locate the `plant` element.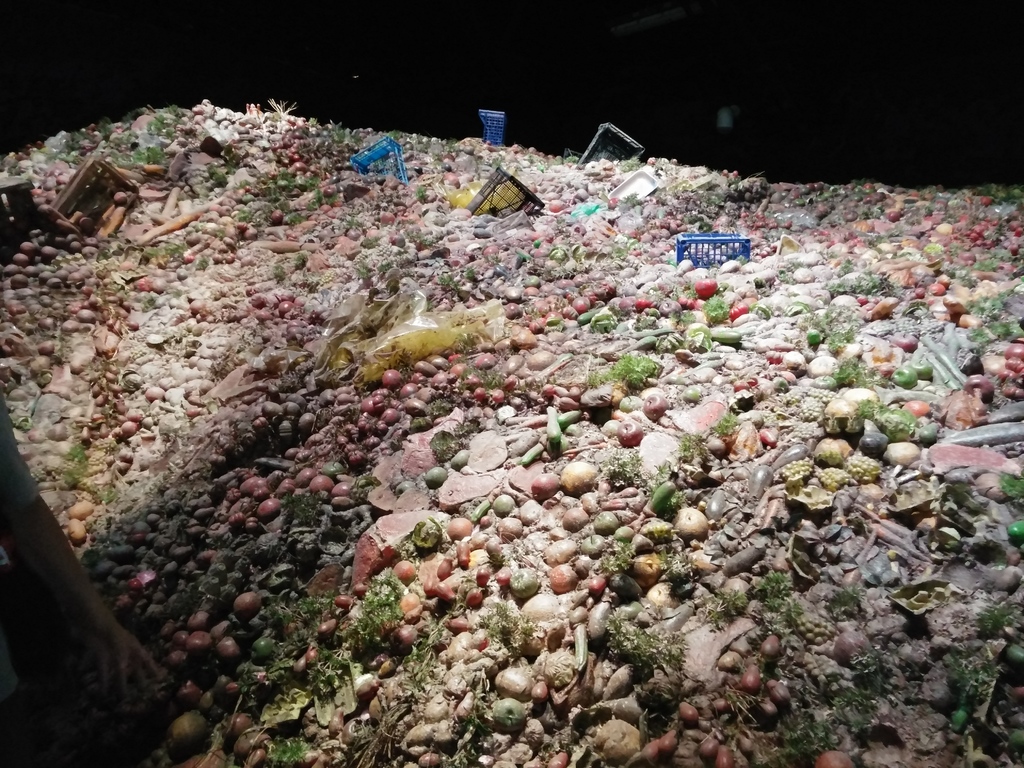
Element bbox: region(957, 662, 1017, 726).
